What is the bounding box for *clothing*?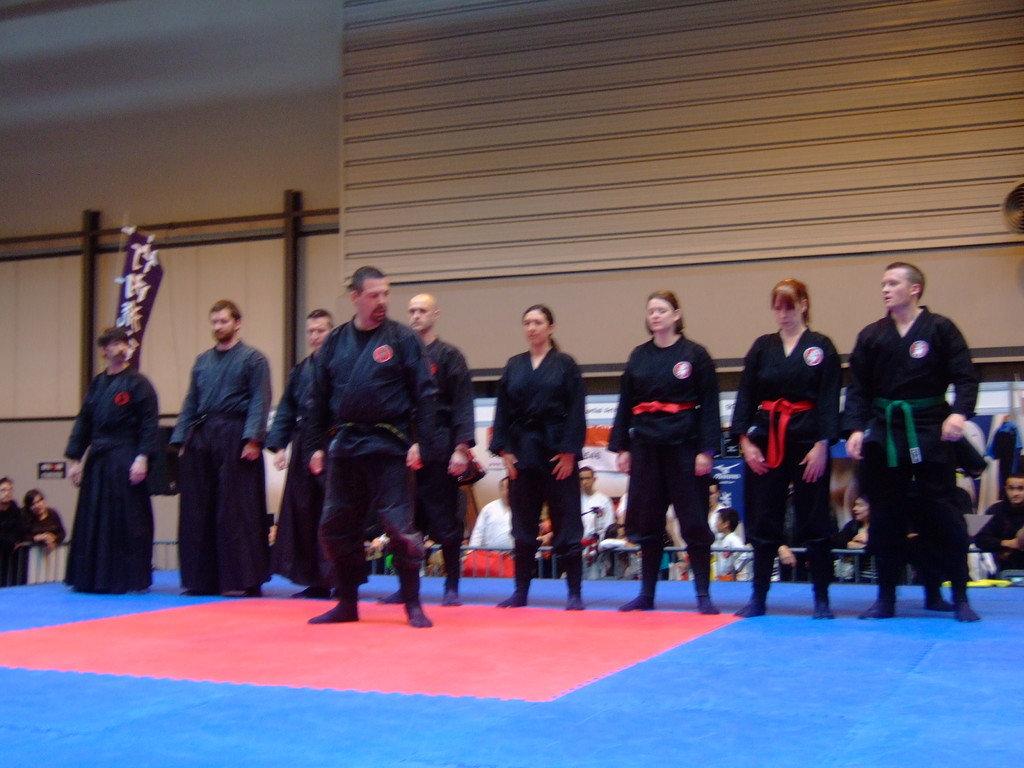
Rect(401, 342, 495, 600).
